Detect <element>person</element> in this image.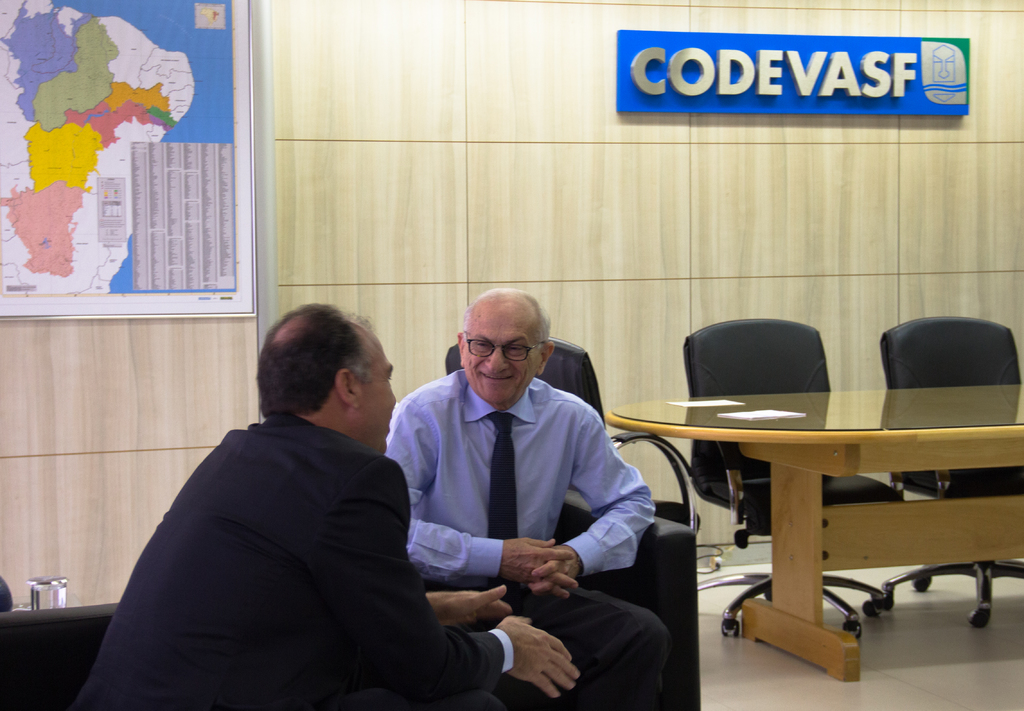
Detection: box=[63, 301, 579, 710].
